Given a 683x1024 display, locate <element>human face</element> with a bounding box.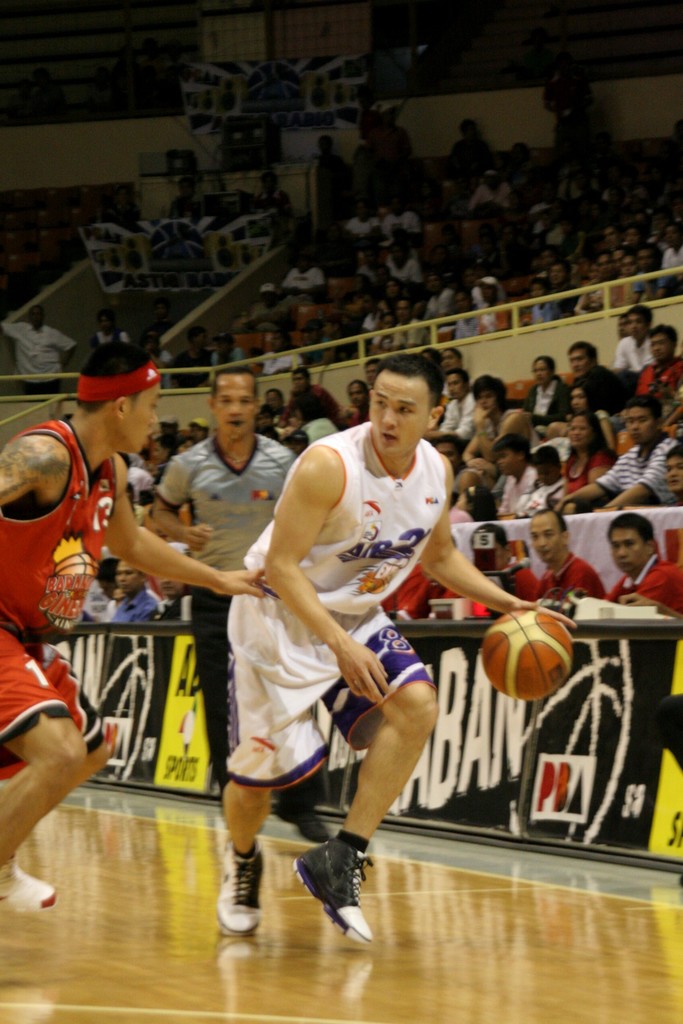
Located: locate(387, 278, 397, 301).
